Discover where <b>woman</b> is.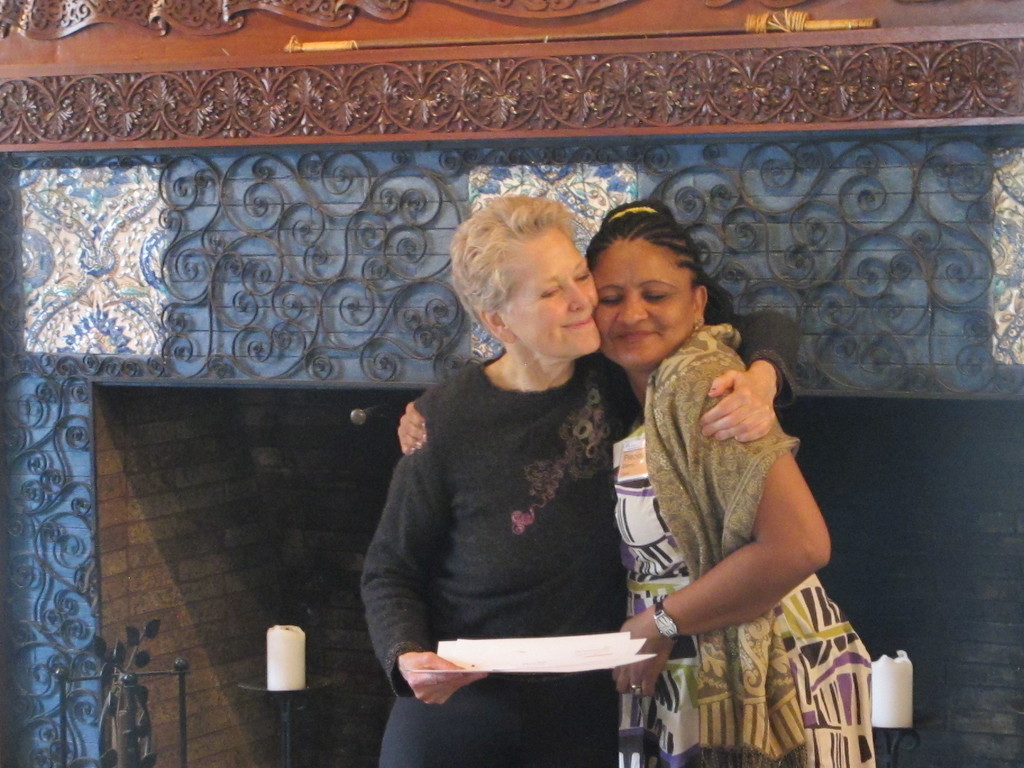
Discovered at [x1=400, y1=205, x2=879, y2=767].
